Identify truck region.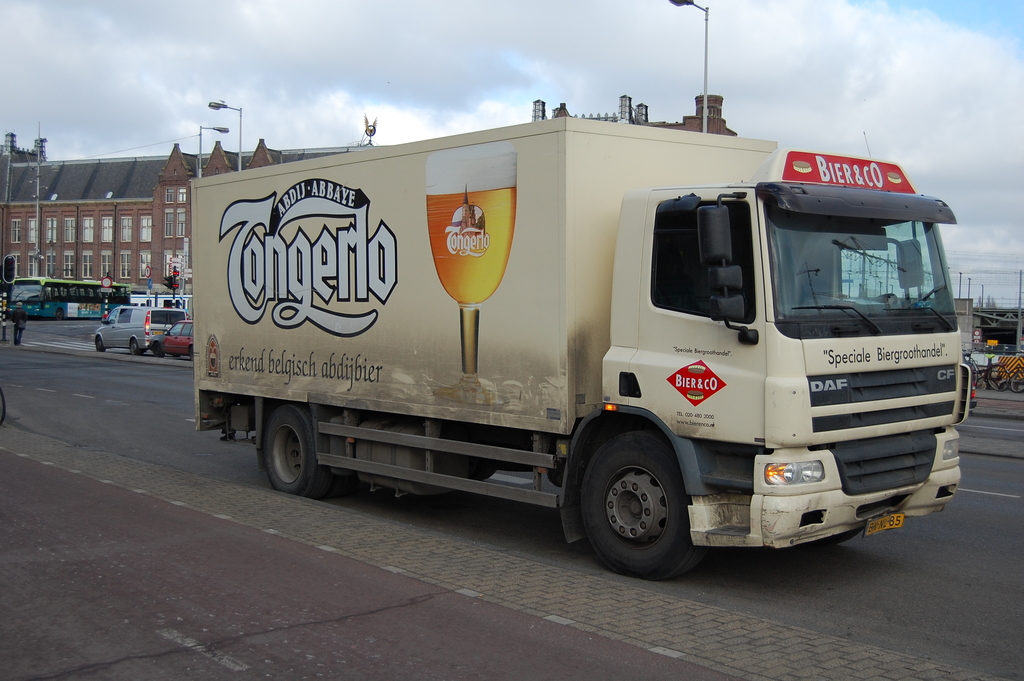
Region: box(182, 93, 982, 572).
